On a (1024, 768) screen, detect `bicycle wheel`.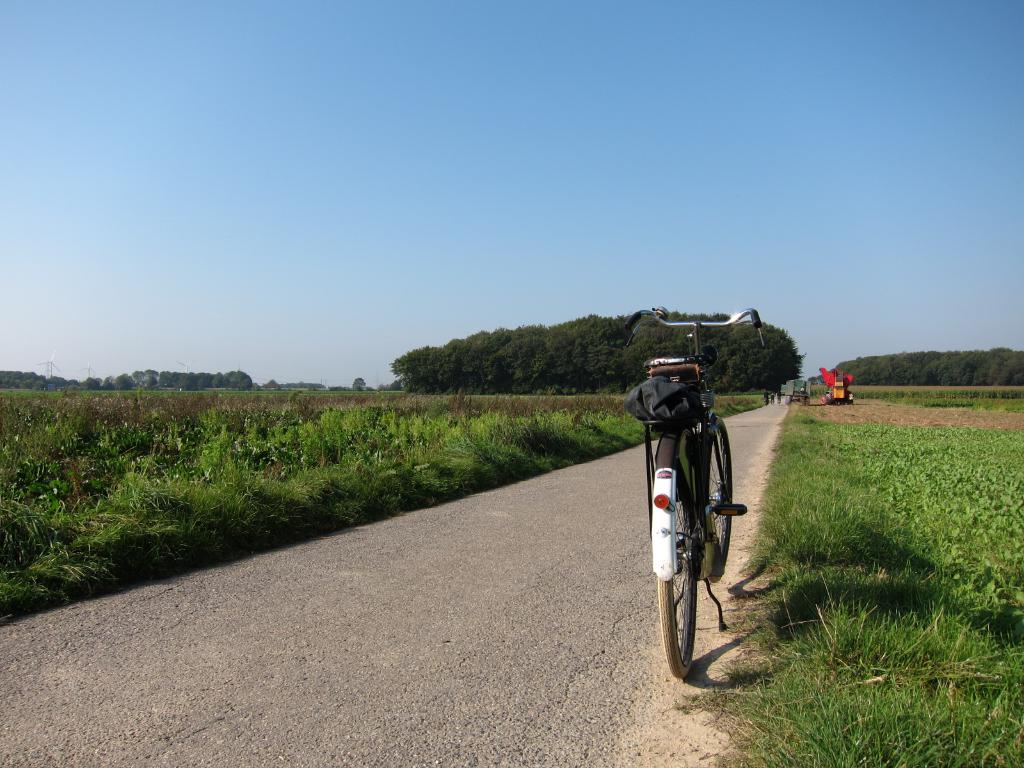
pyautogui.locateOnScreen(657, 444, 700, 677).
